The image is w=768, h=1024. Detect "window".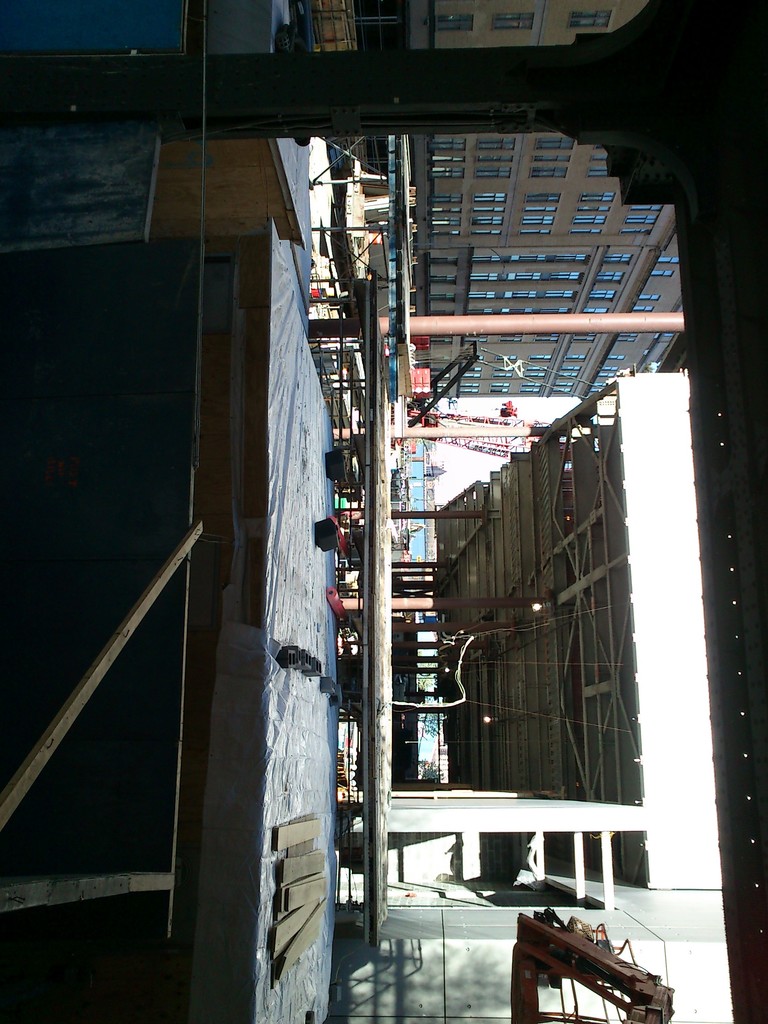
Detection: [559,373,578,377].
